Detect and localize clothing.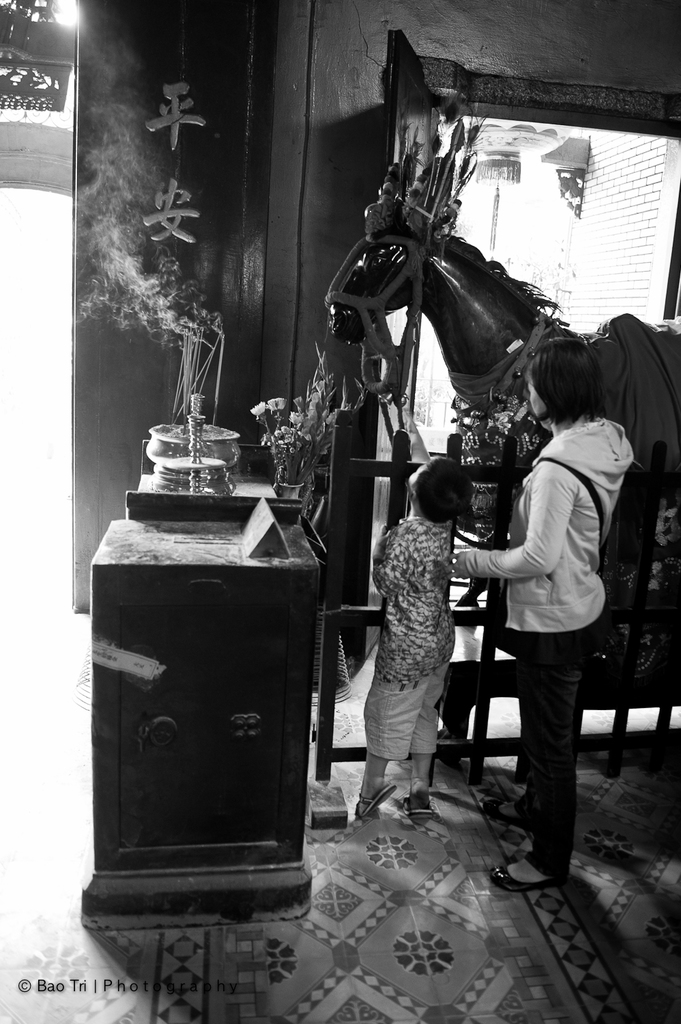
Localized at <bbox>461, 356, 632, 838</bbox>.
